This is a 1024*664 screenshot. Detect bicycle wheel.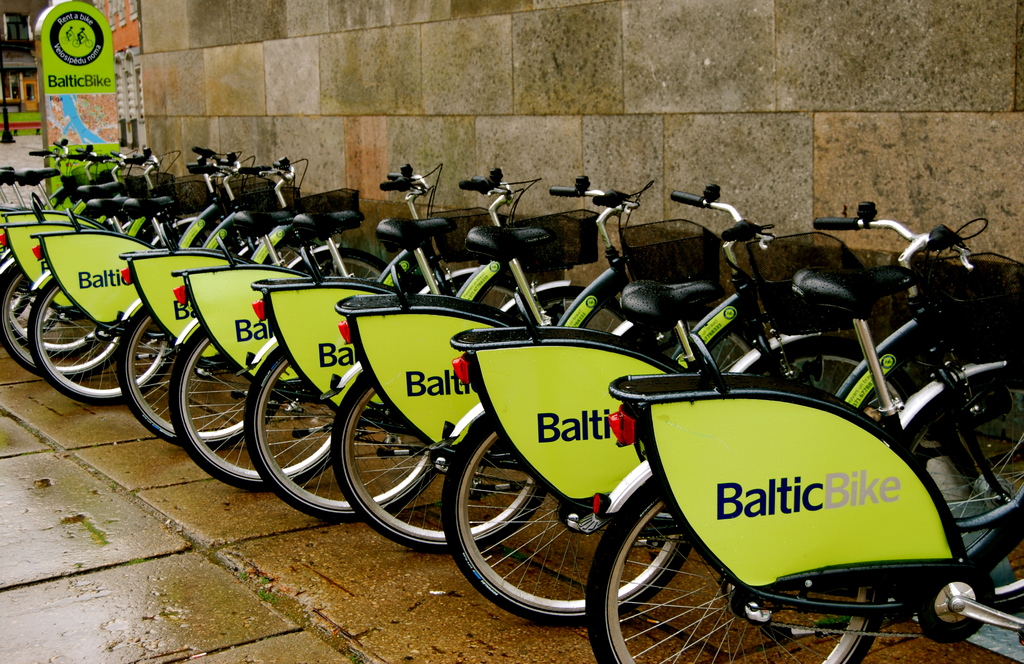
749 341 872 404.
